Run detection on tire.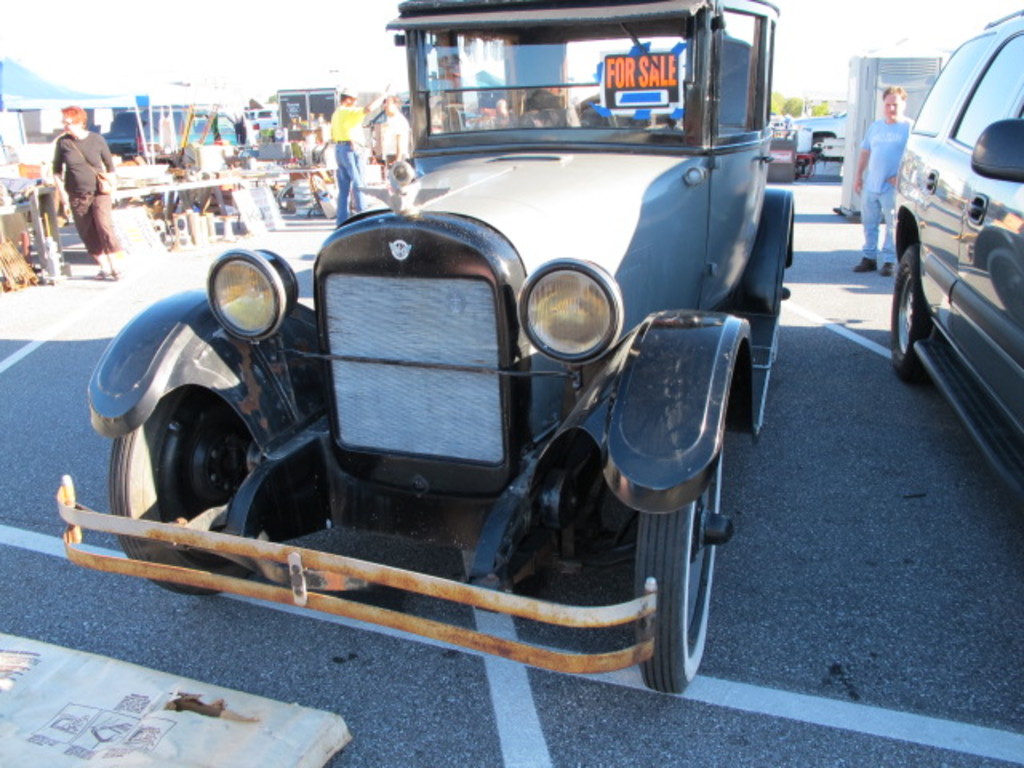
Result: (left=810, top=134, right=824, bottom=147).
